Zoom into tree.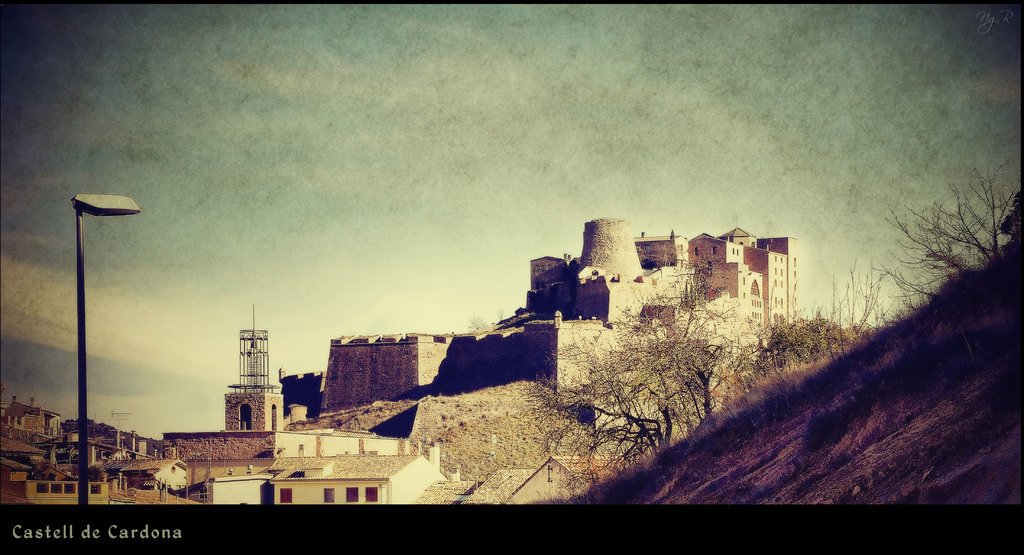
Zoom target: 57,404,111,435.
